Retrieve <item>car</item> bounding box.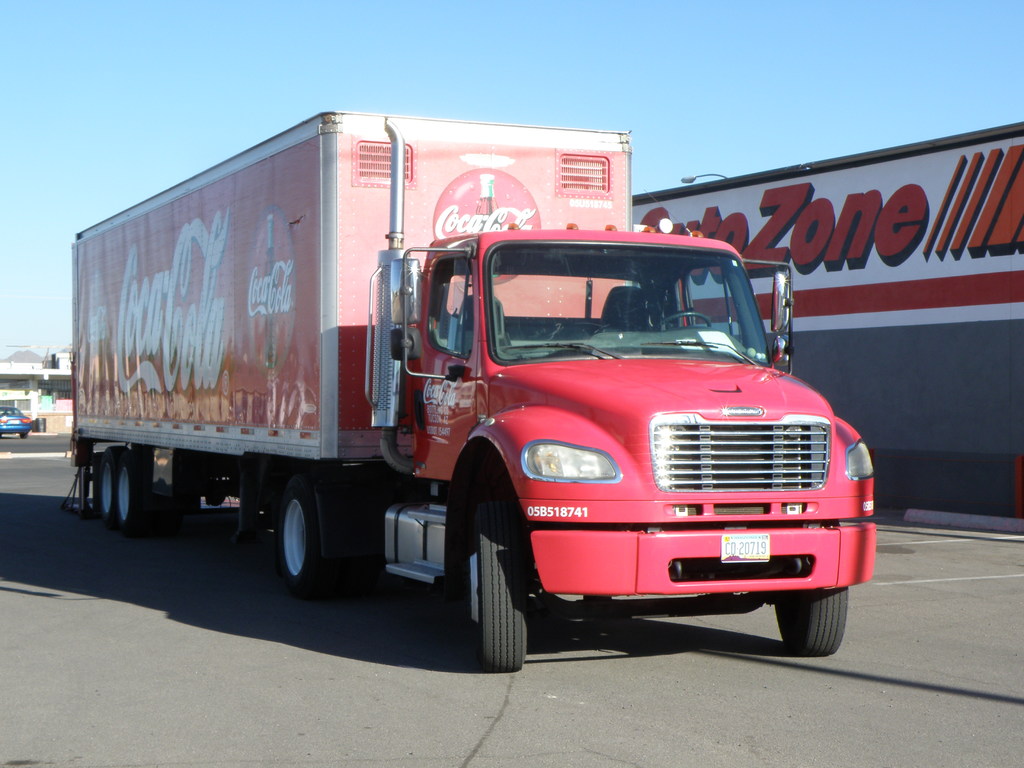
Bounding box: [x1=0, y1=403, x2=34, y2=438].
